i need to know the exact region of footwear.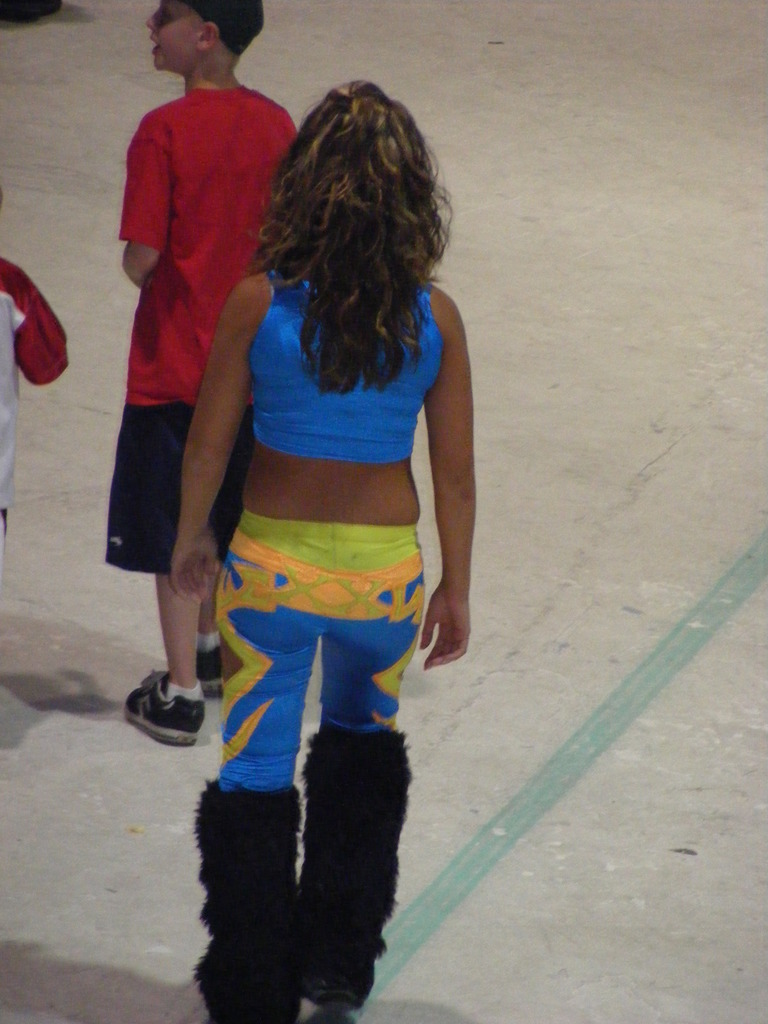
Region: bbox=(302, 977, 364, 1005).
